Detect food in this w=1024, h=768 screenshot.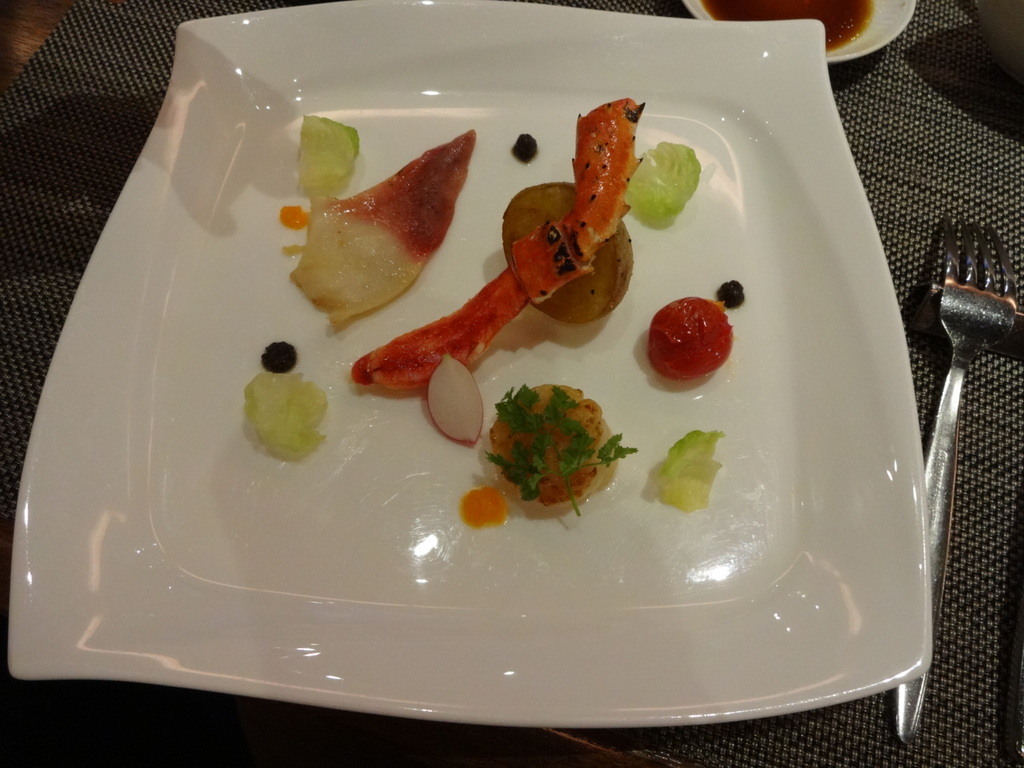
Detection: crop(652, 278, 729, 393).
